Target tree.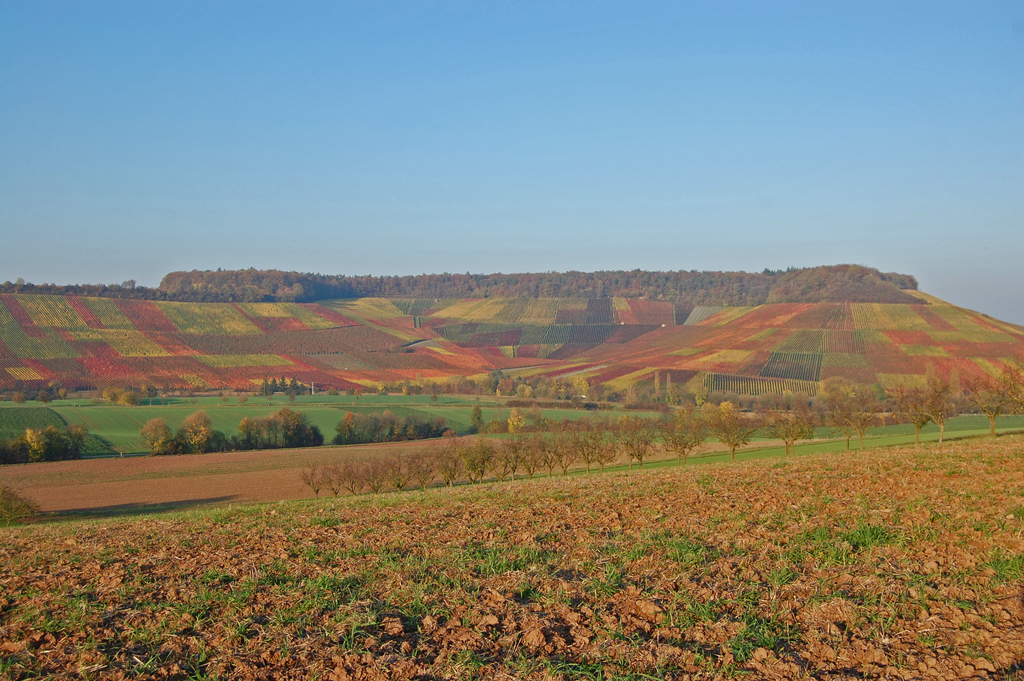
Target region: [409, 439, 465, 489].
